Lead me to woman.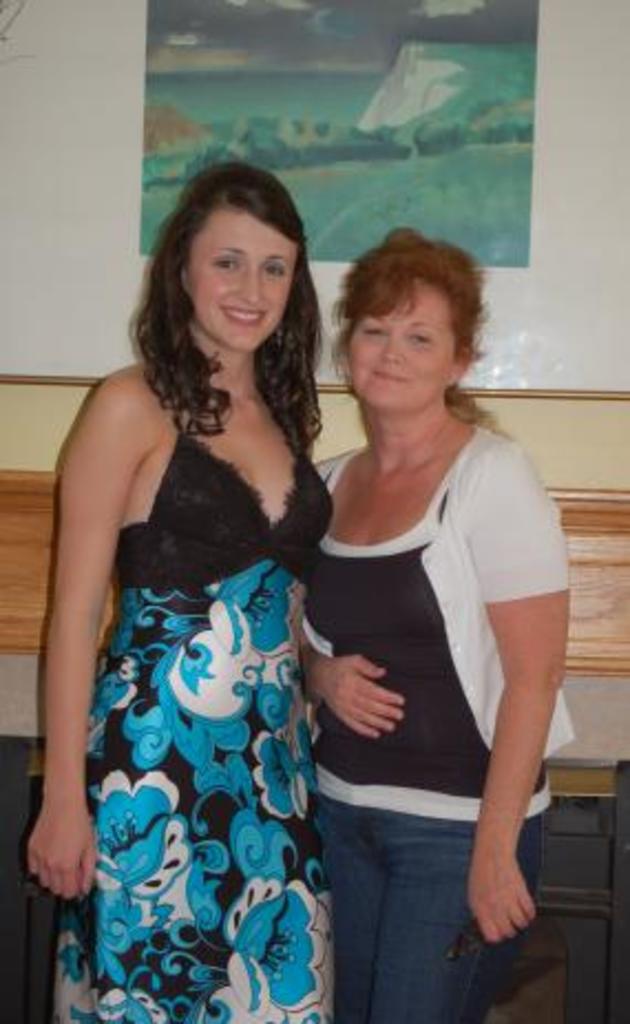
Lead to left=33, top=148, right=369, bottom=1006.
